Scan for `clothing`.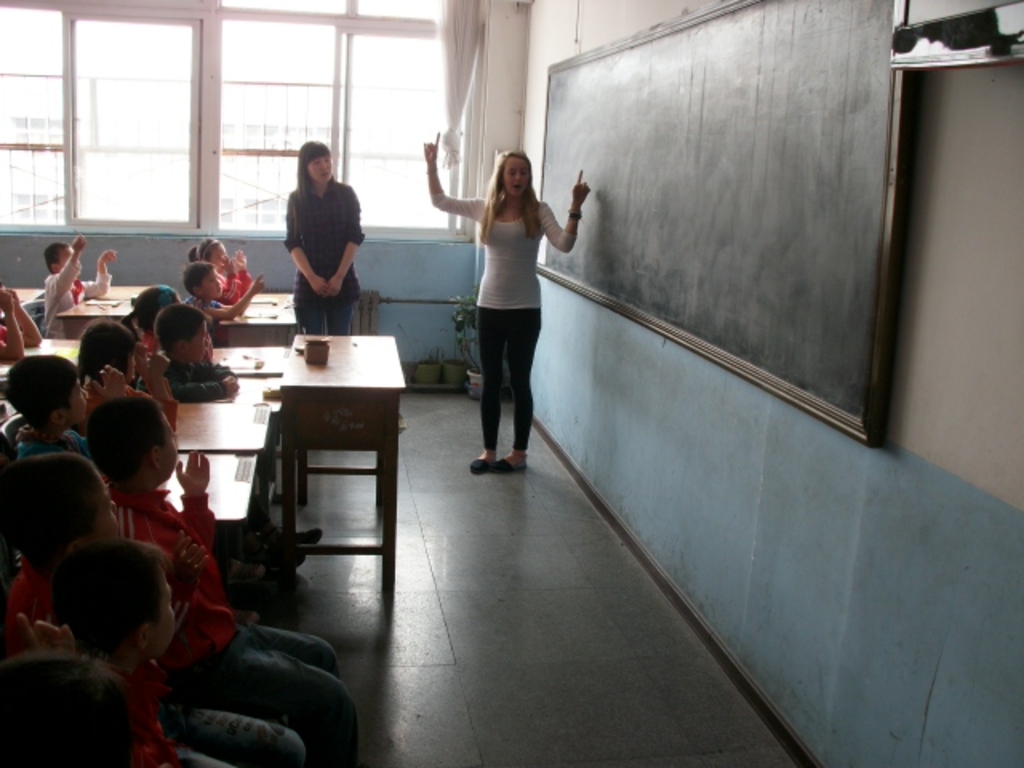
Scan result: (430, 190, 578, 450).
